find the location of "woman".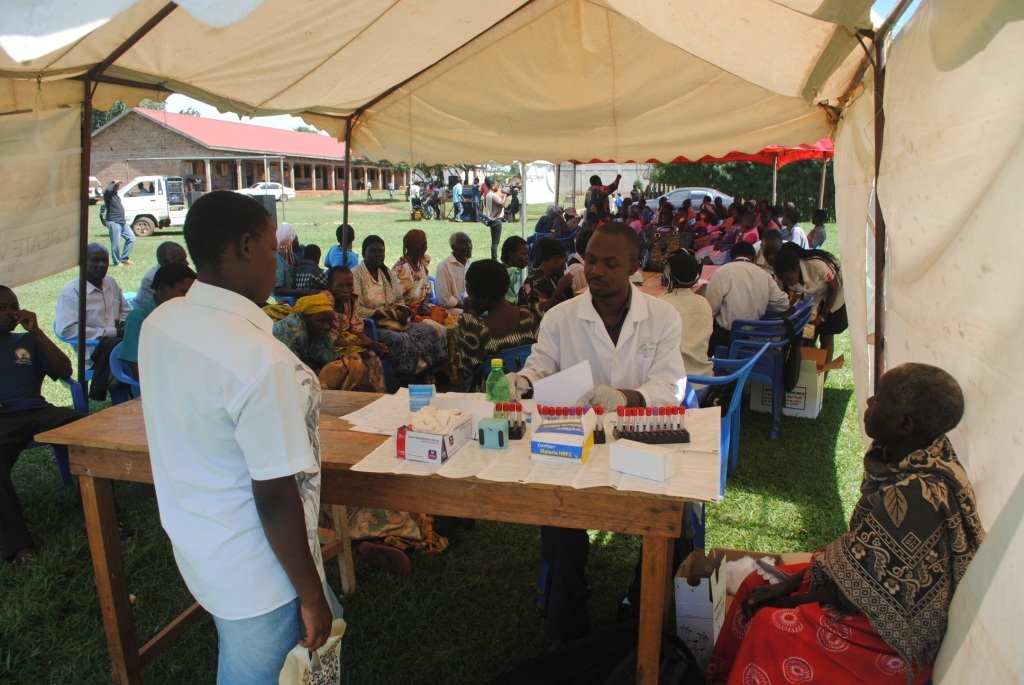
Location: box=[450, 261, 543, 385].
